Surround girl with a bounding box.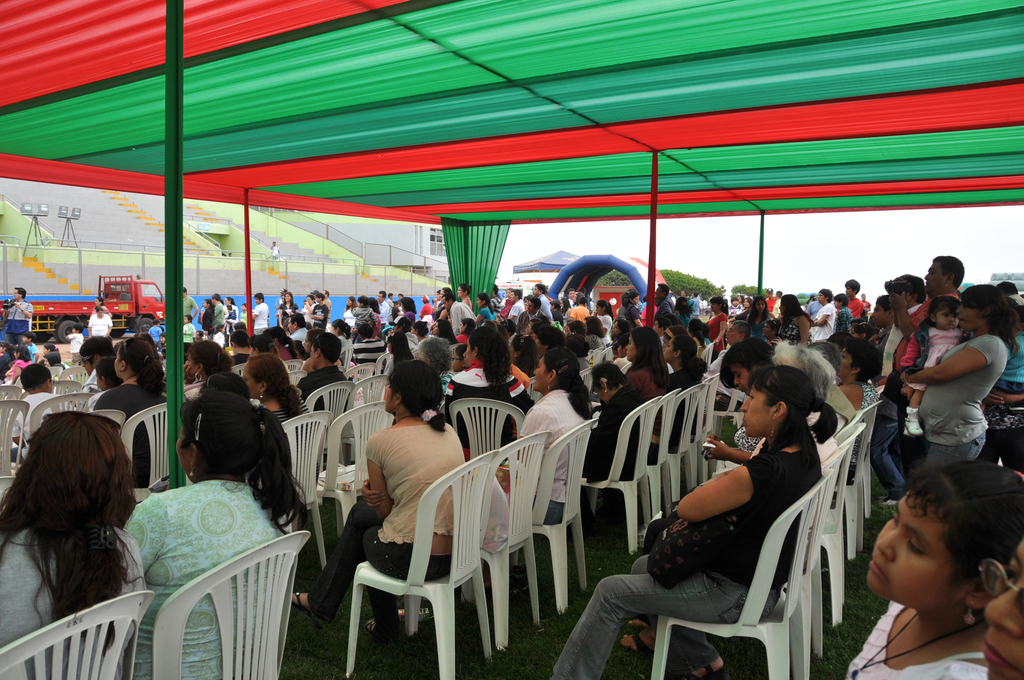
[left=626, top=329, right=670, bottom=403].
